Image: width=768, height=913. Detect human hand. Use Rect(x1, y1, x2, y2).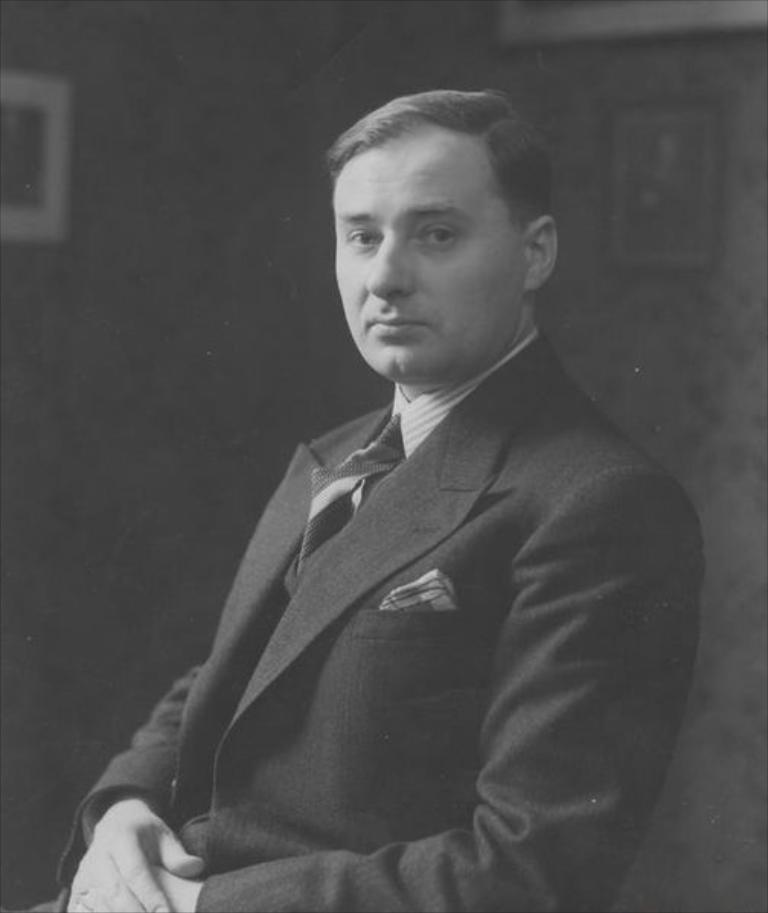
Rect(64, 849, 201, 911).
